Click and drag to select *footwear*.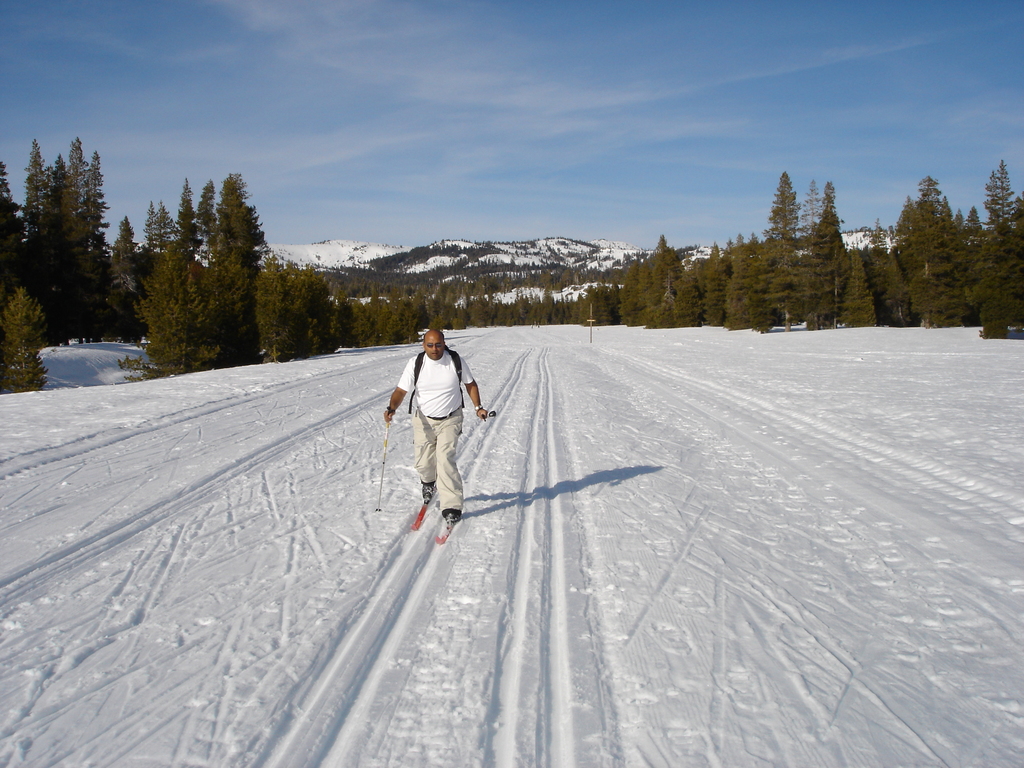
Selection: [left=437, top=497, right=462, bottom=527].
